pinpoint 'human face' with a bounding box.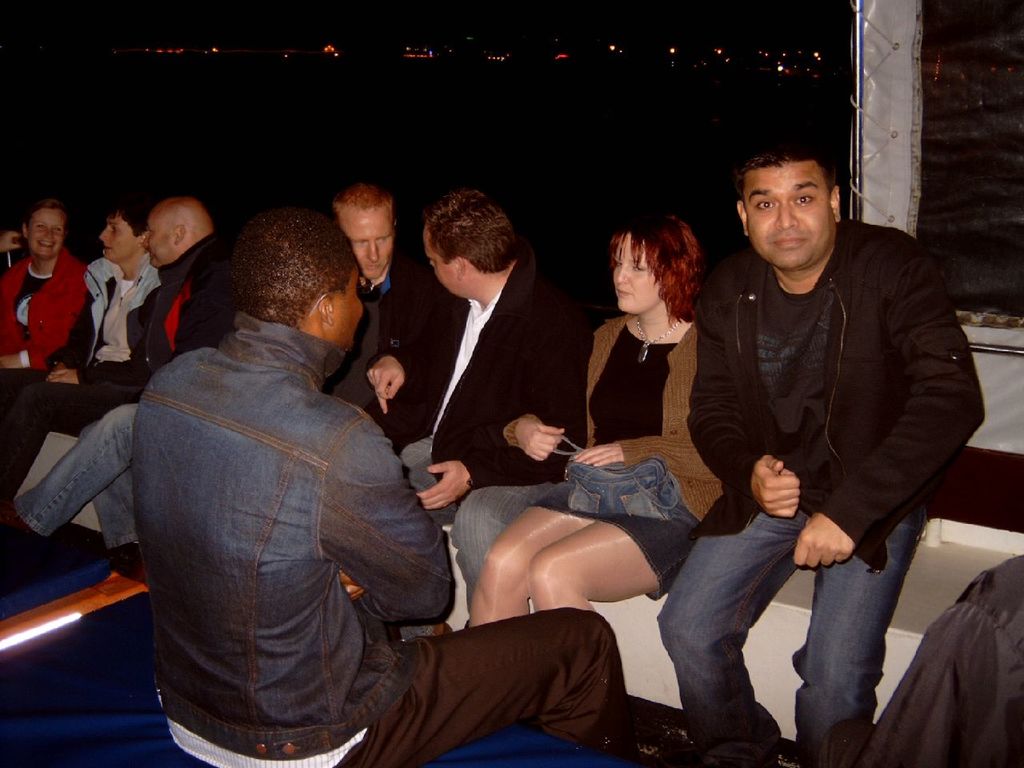
146/215/173/267.
